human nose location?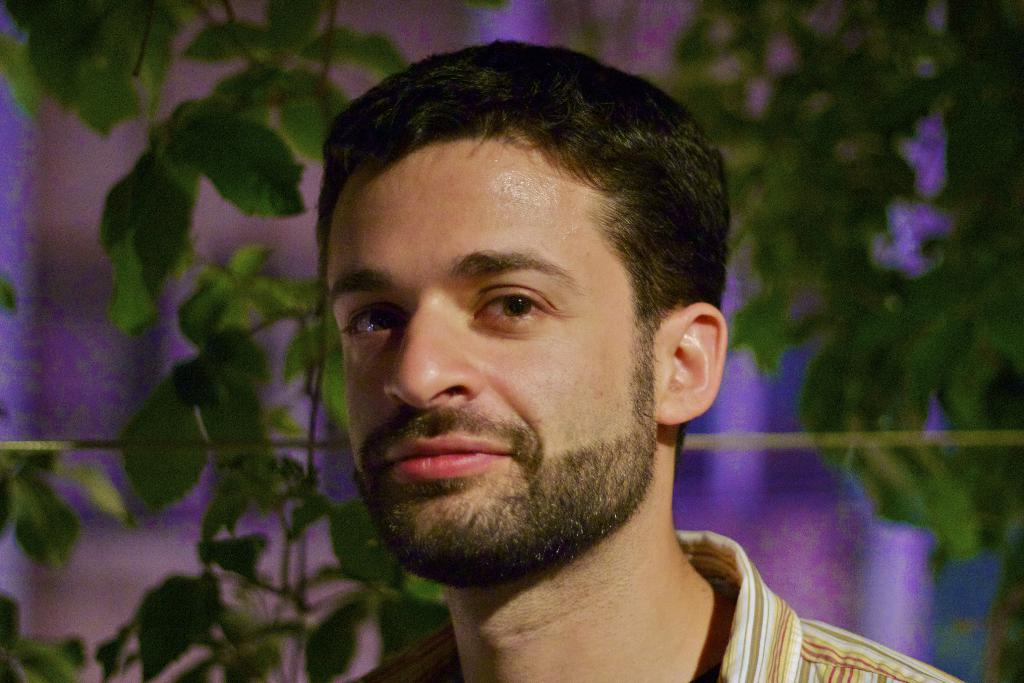
379 323 474 408
